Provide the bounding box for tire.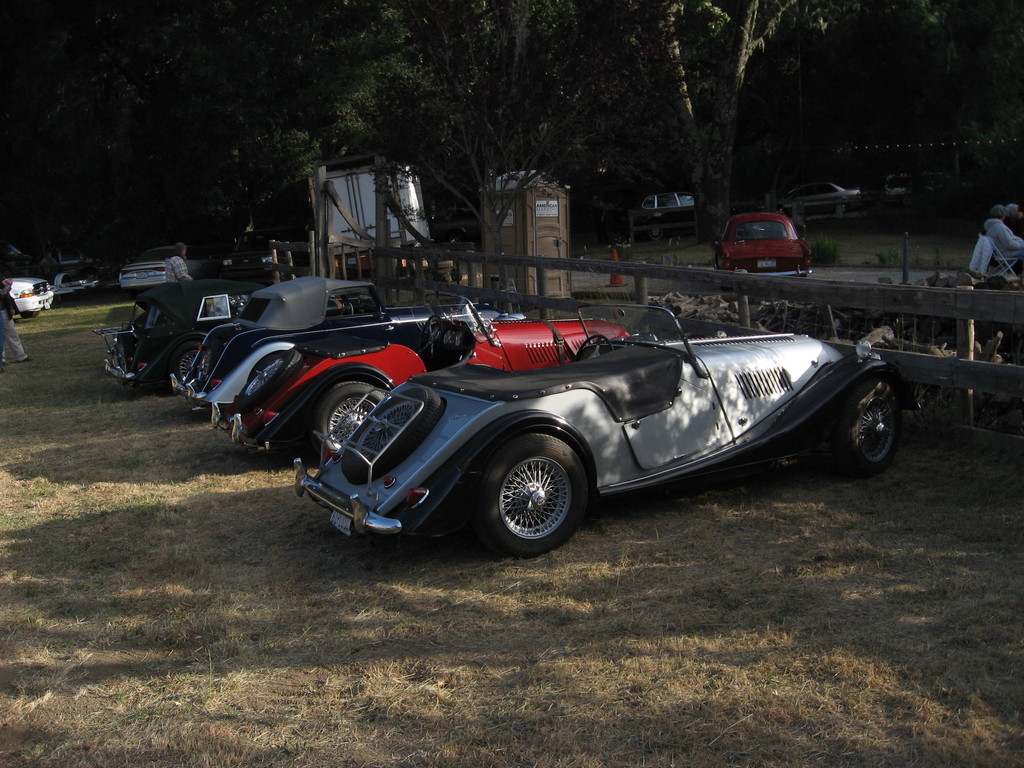
detection(314, 383, 387, 450).
